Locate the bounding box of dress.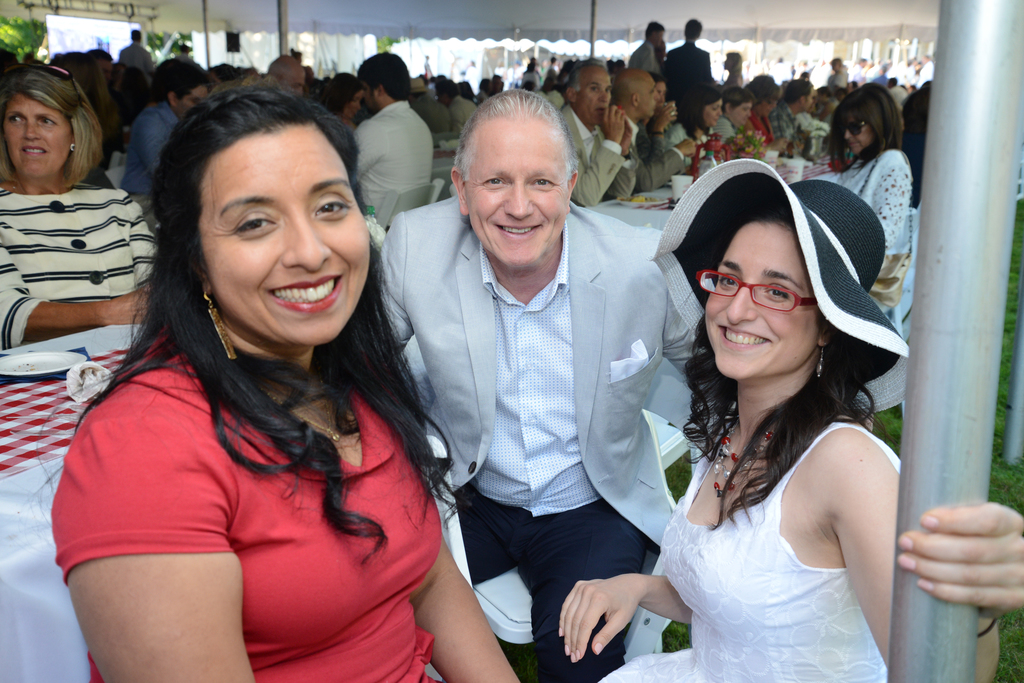
Bounding box: 38,317,445,682.
